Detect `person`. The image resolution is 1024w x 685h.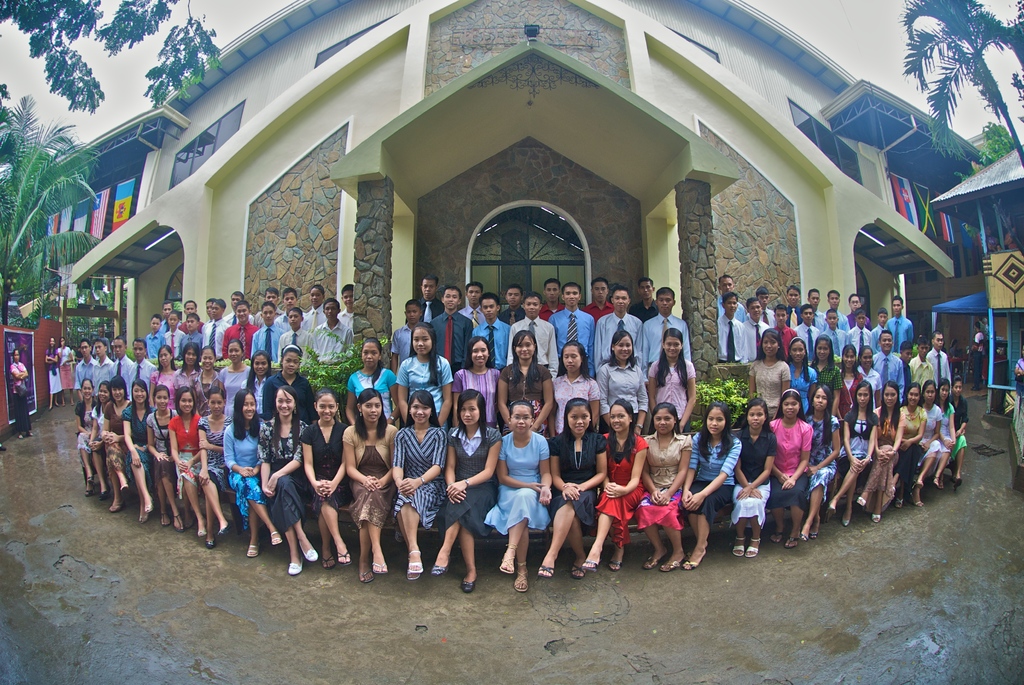
BBox(874, 329, 904, 400).
